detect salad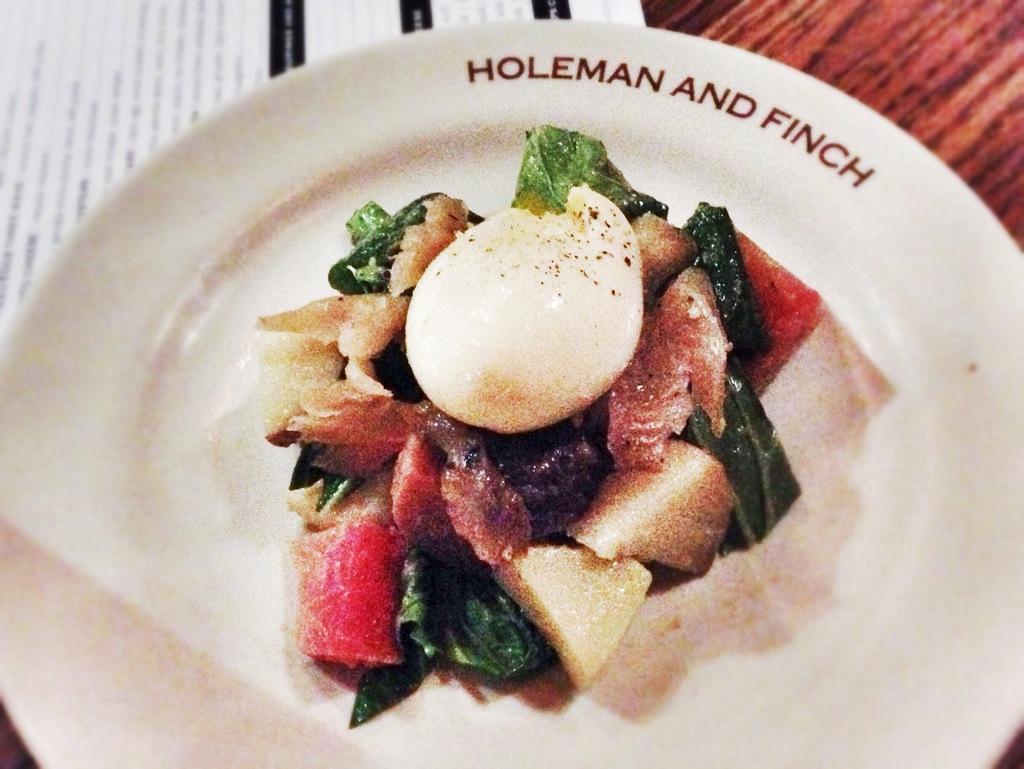
244,124,840,740
